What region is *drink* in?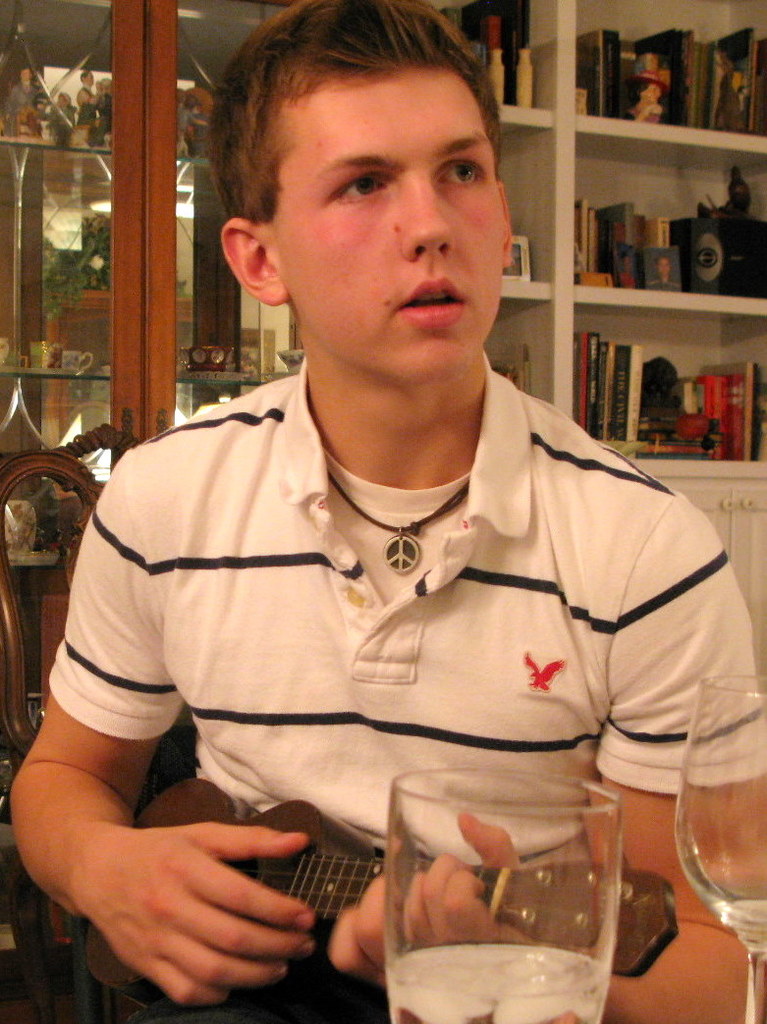
{"left": 388, "top": 952, "right": 624, "bottom": 1021}.
